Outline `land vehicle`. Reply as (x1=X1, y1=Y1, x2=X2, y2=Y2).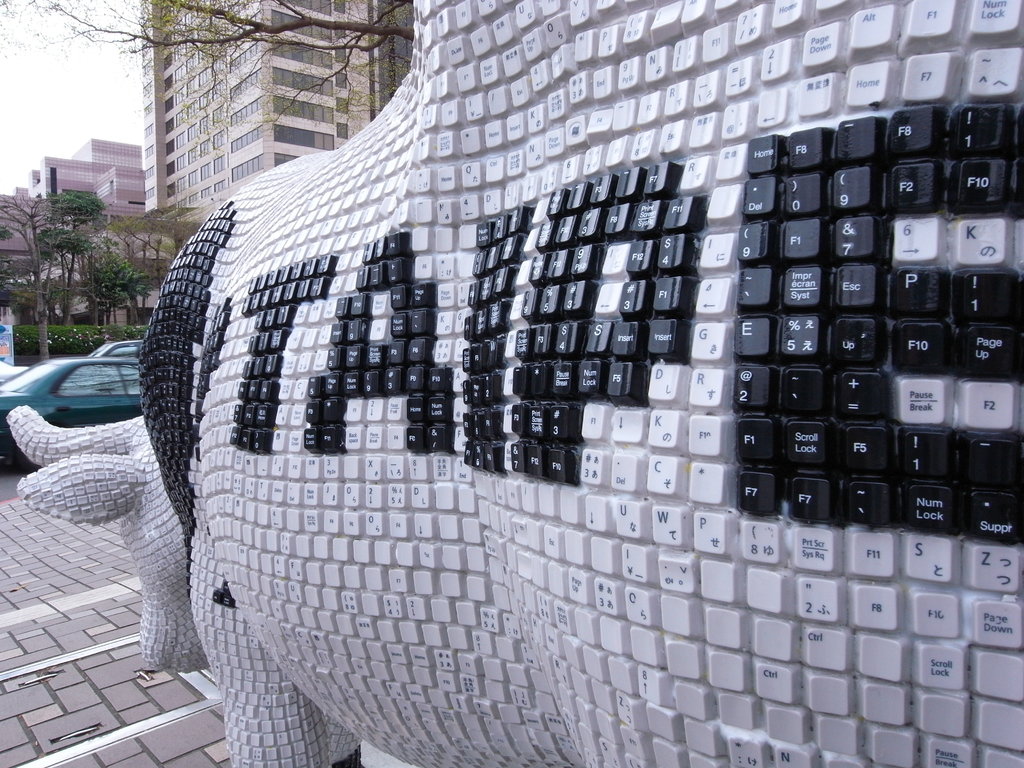
(x1=0, y1=355, x2=139, y2=468).
